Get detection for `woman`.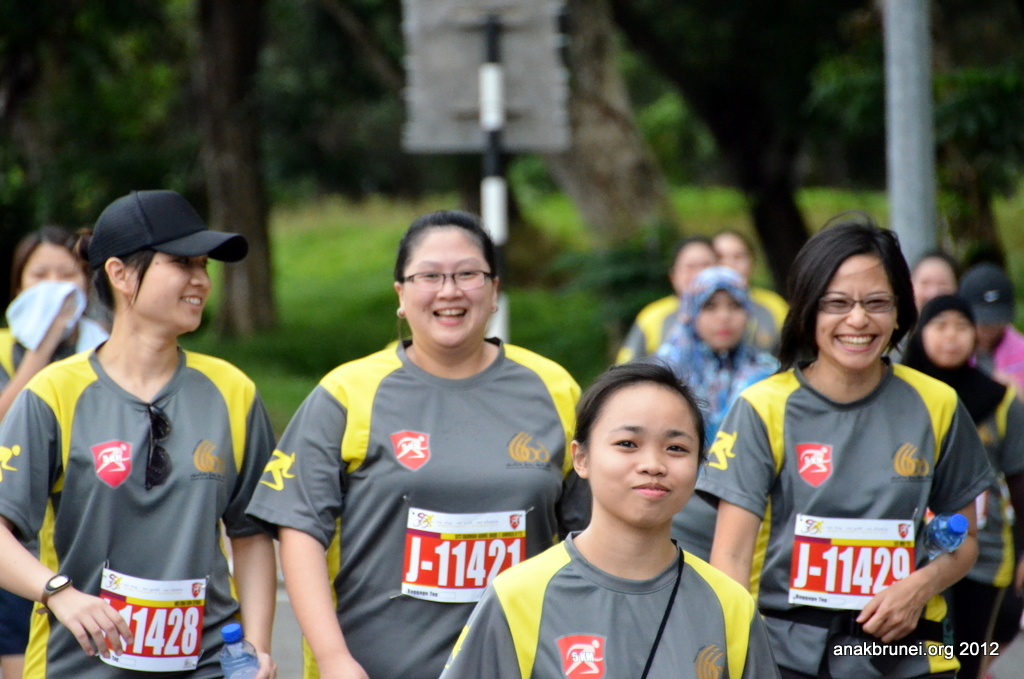
Detection: (893, 296, 1014, 431).
